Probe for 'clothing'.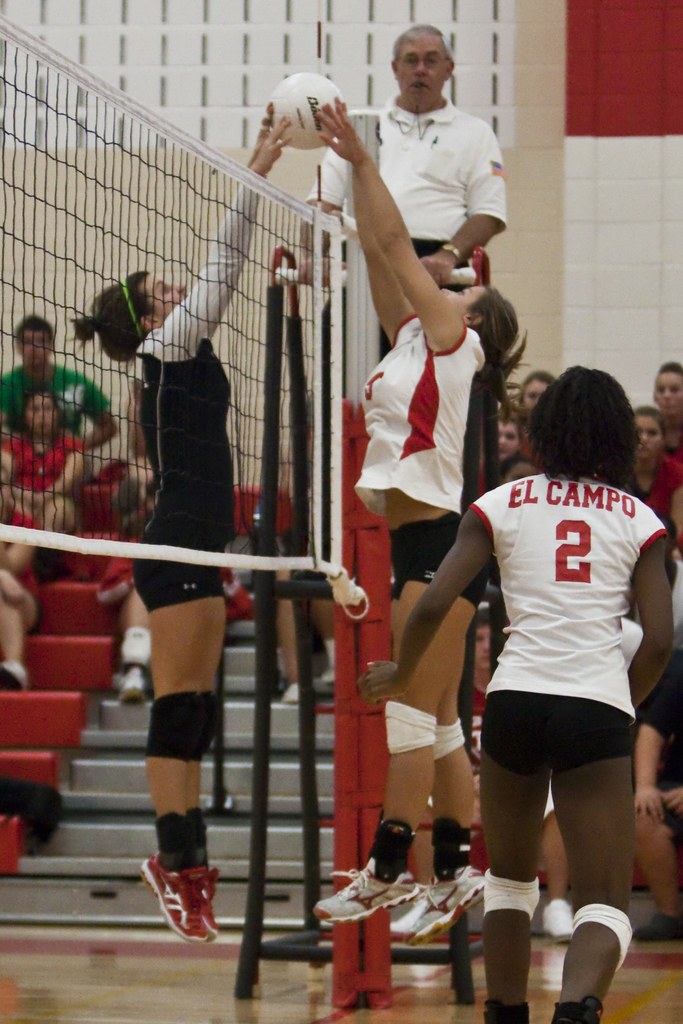
Probe result: 126/173/254/617.
